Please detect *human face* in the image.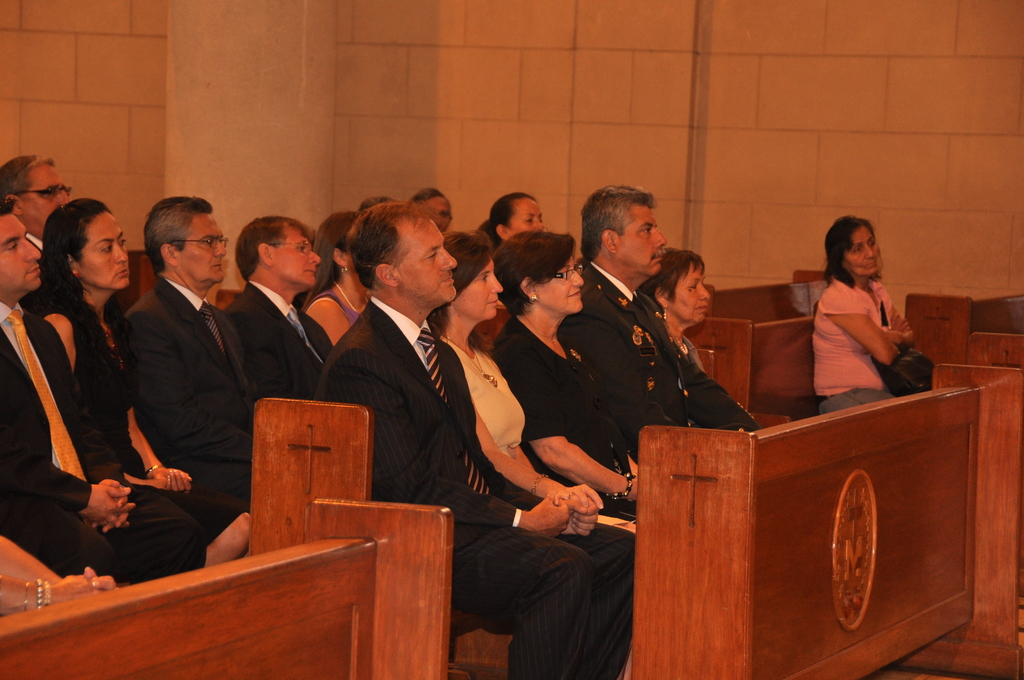
select_region(508, 202, 545, 237).
